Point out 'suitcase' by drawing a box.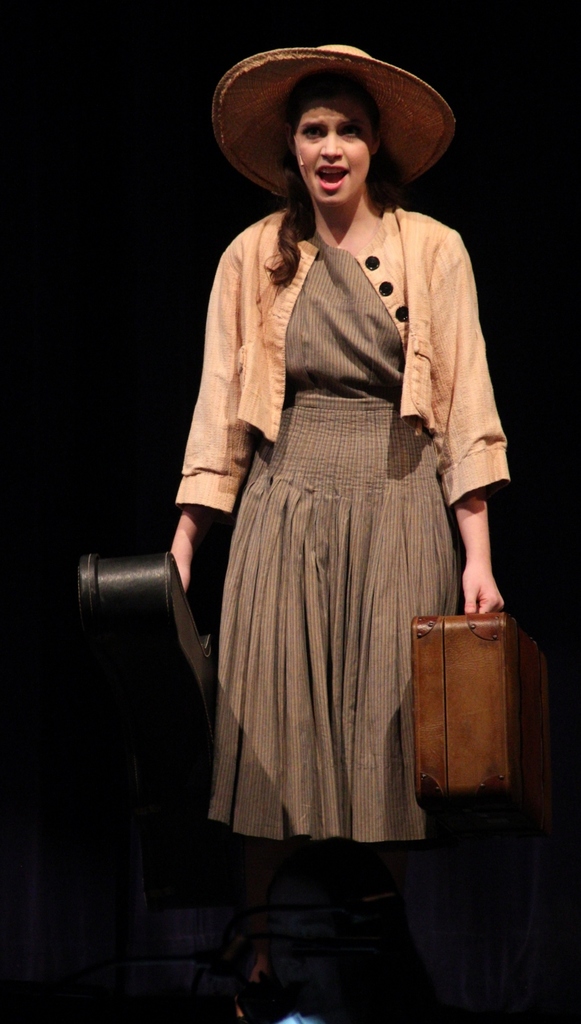
{"left": 408, "top": 605, "right": 554, "bottom": 827}.
